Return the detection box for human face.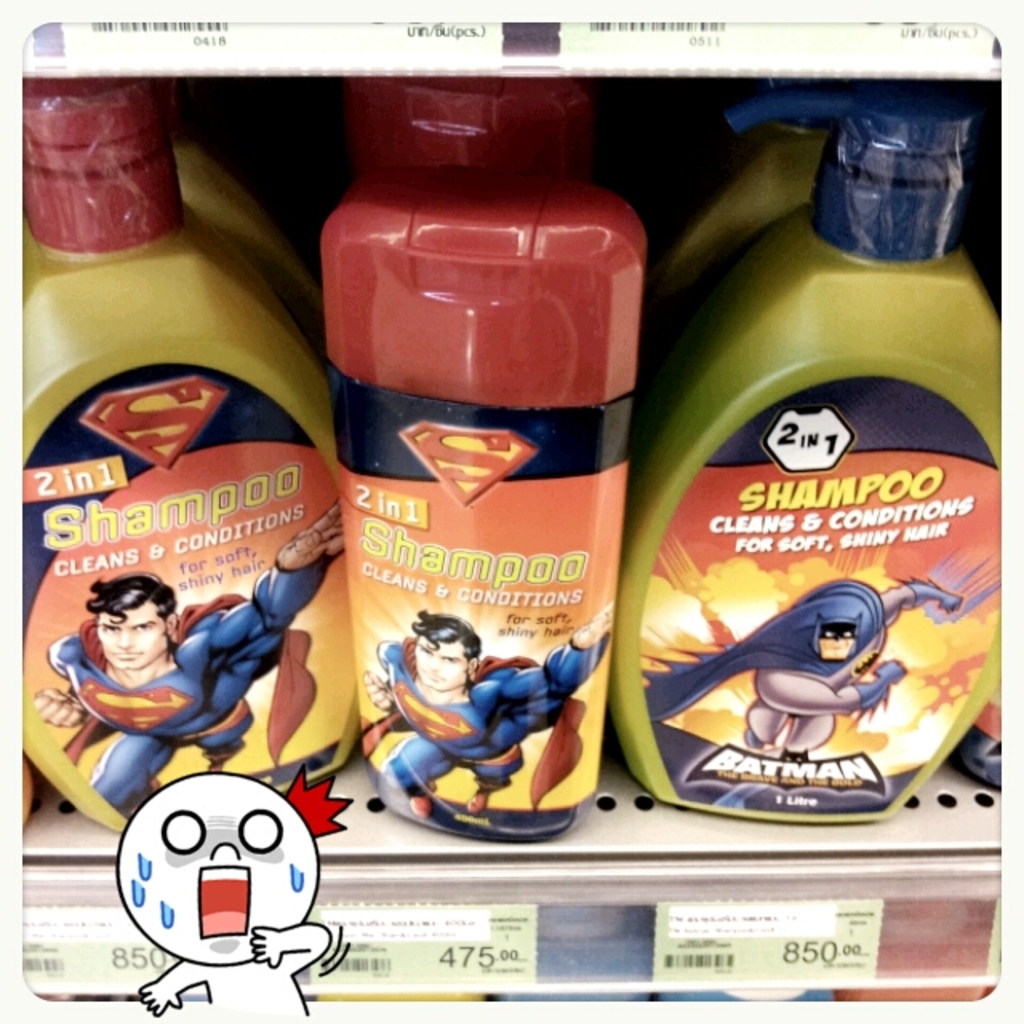
bbox=[414, 632, 467, 693].
